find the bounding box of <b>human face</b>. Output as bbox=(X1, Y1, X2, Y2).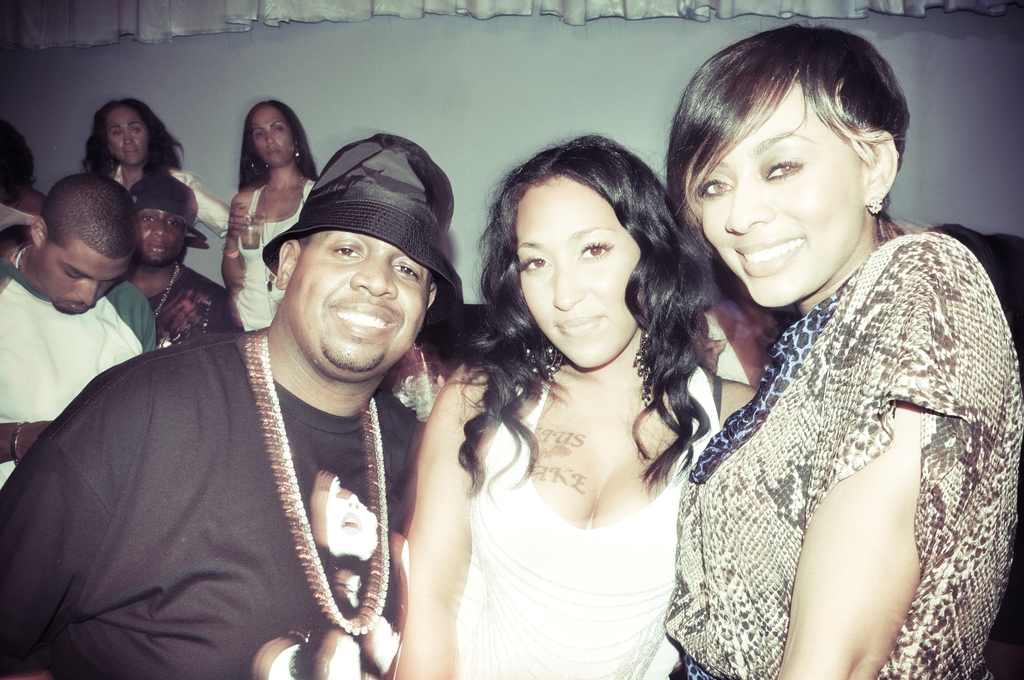
bbox=(35, 239, 129, 311).
